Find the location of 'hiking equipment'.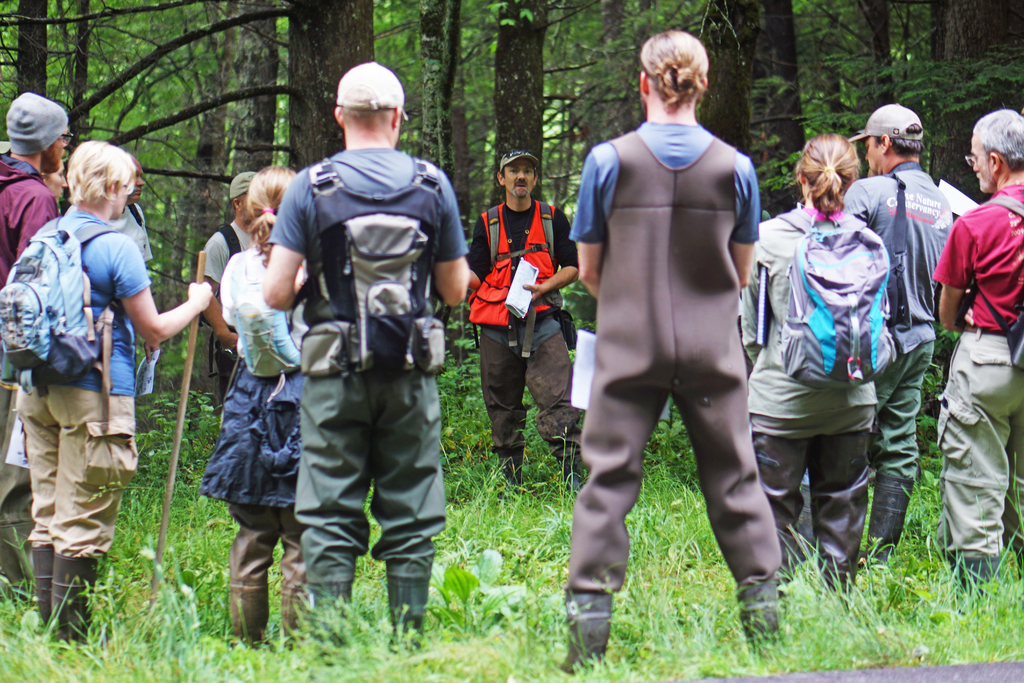
Location: select_region(863, 468, 915, 568).
